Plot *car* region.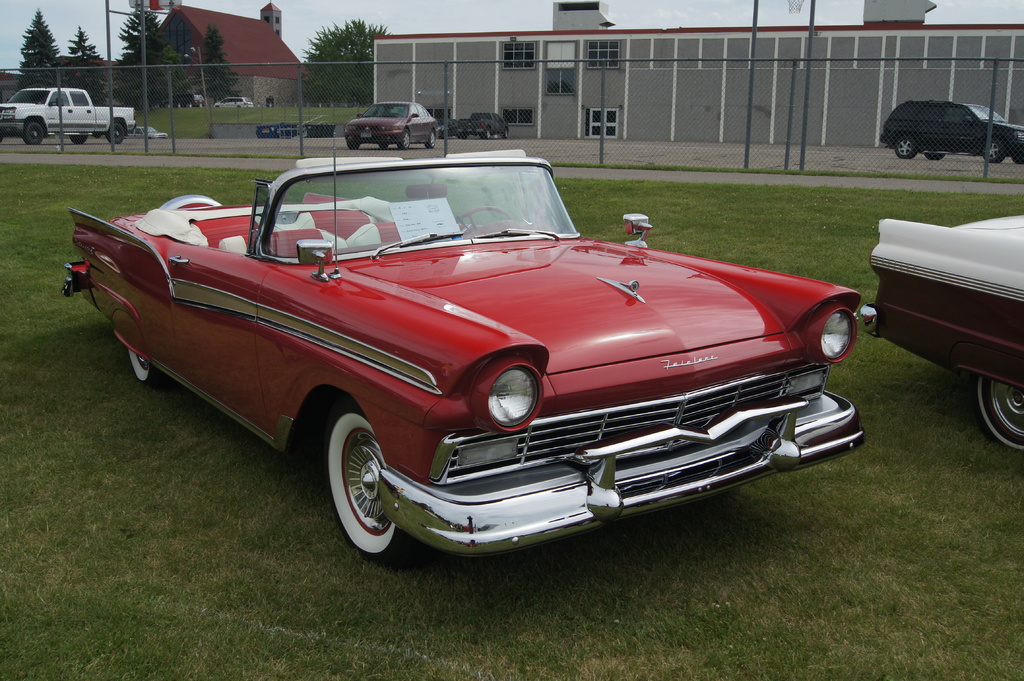
Plotted at x1=453 y1=113 x2=514 y2=138.
